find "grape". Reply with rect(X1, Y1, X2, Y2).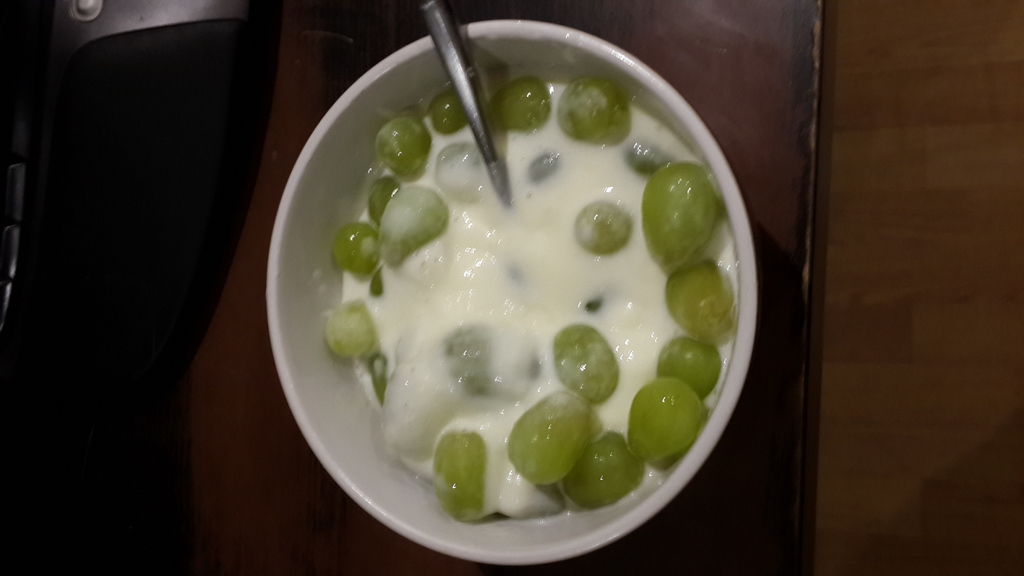
rect(572, 202, 638, 252).
